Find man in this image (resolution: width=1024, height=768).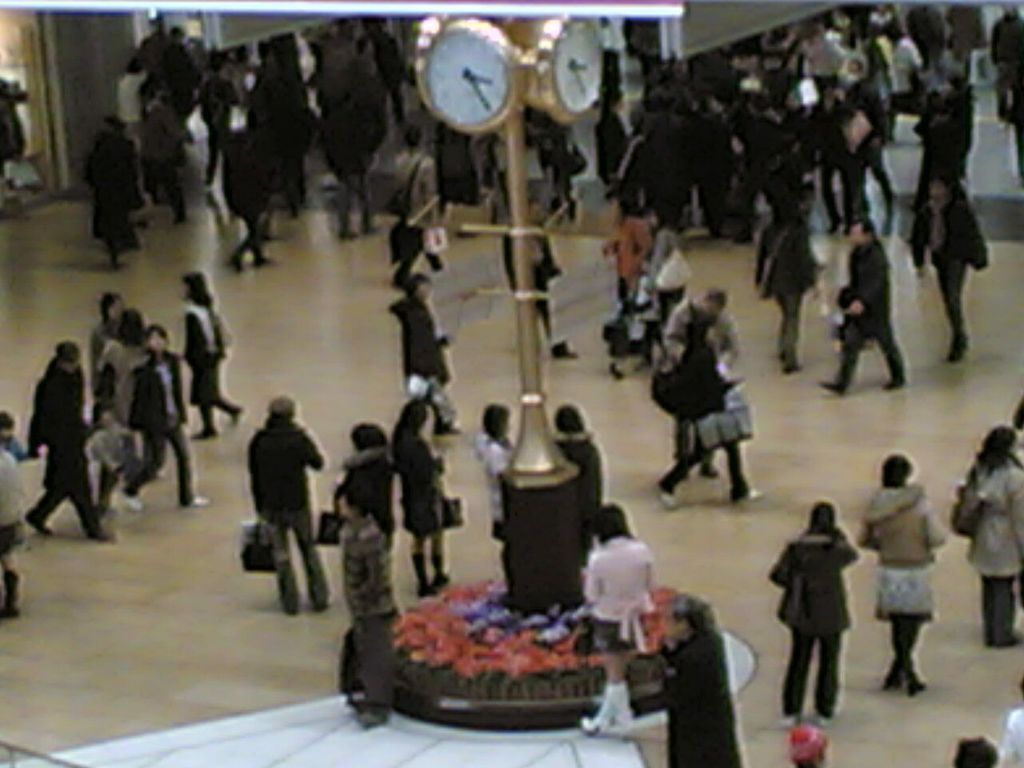
BBox(224, 124, 272, 274).
